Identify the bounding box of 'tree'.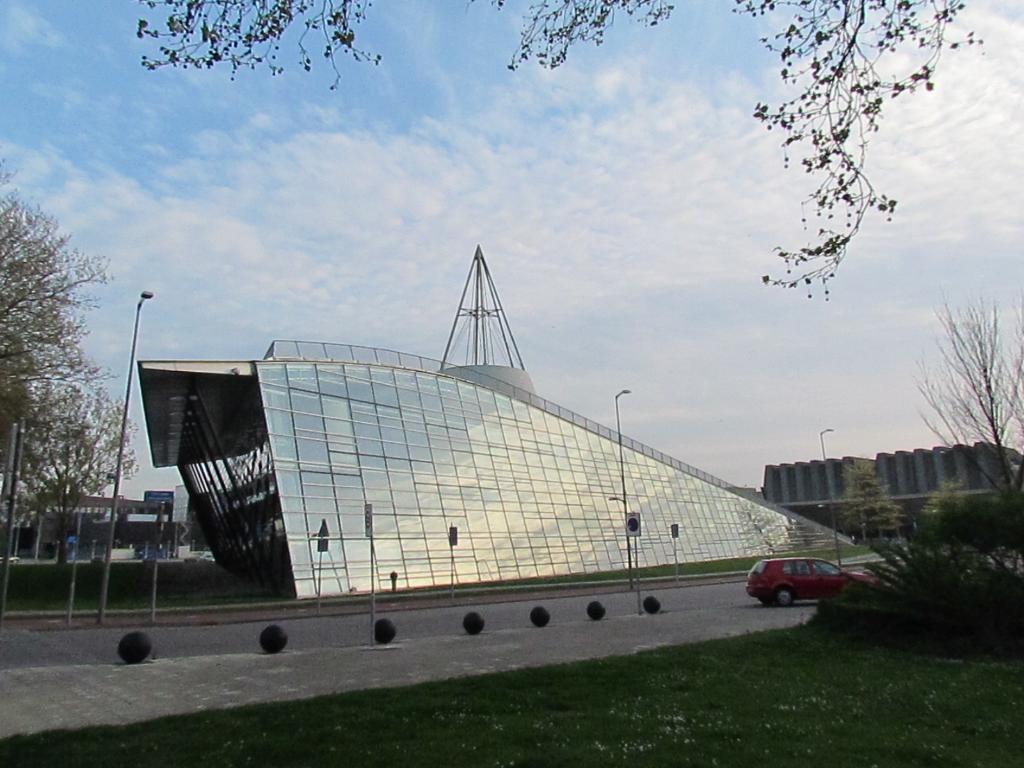
crop(910, 287, 1023, 557).
